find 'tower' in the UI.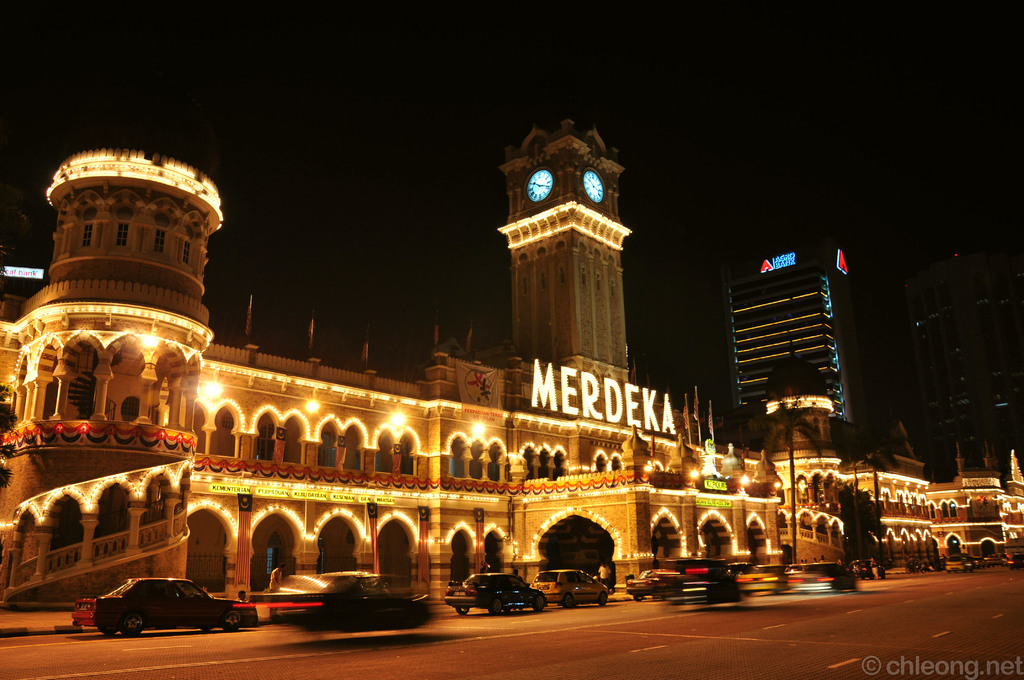
UI element at [x1=18, y1=149, x2=199, y2=613].
